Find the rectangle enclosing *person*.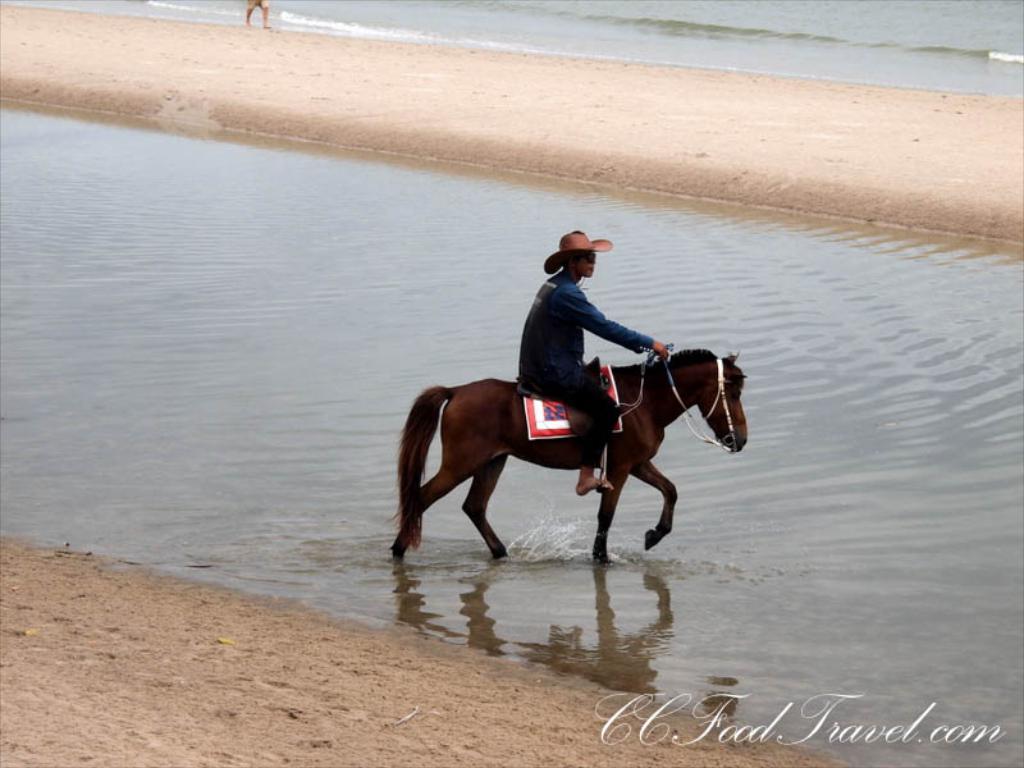
detection(506, 209, 669, 457).
